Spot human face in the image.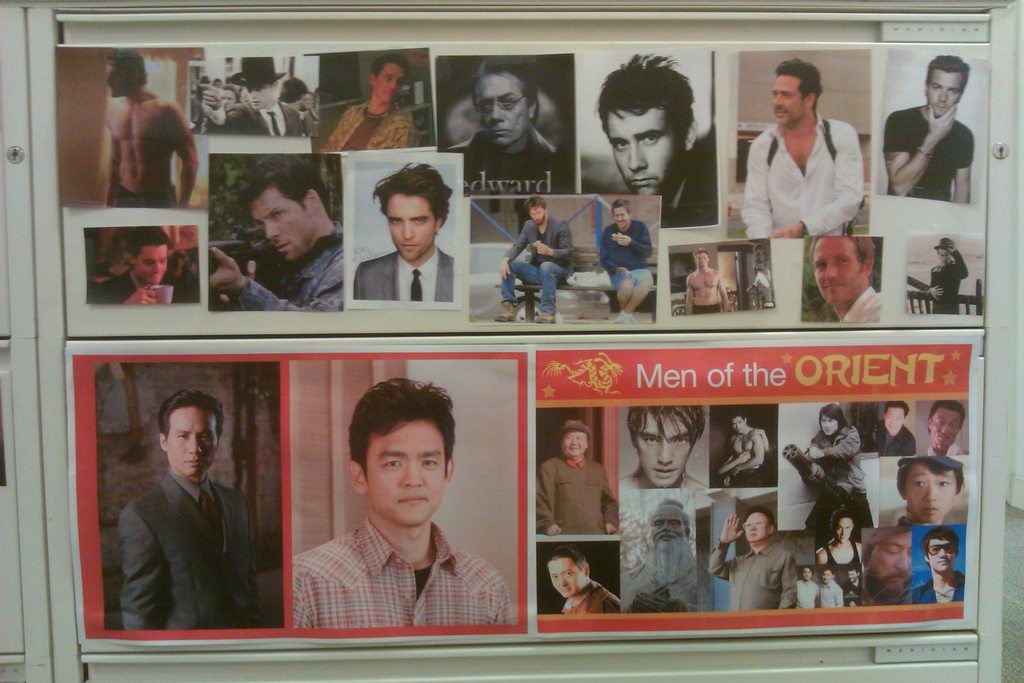
human face found at 114:60:139:94.
